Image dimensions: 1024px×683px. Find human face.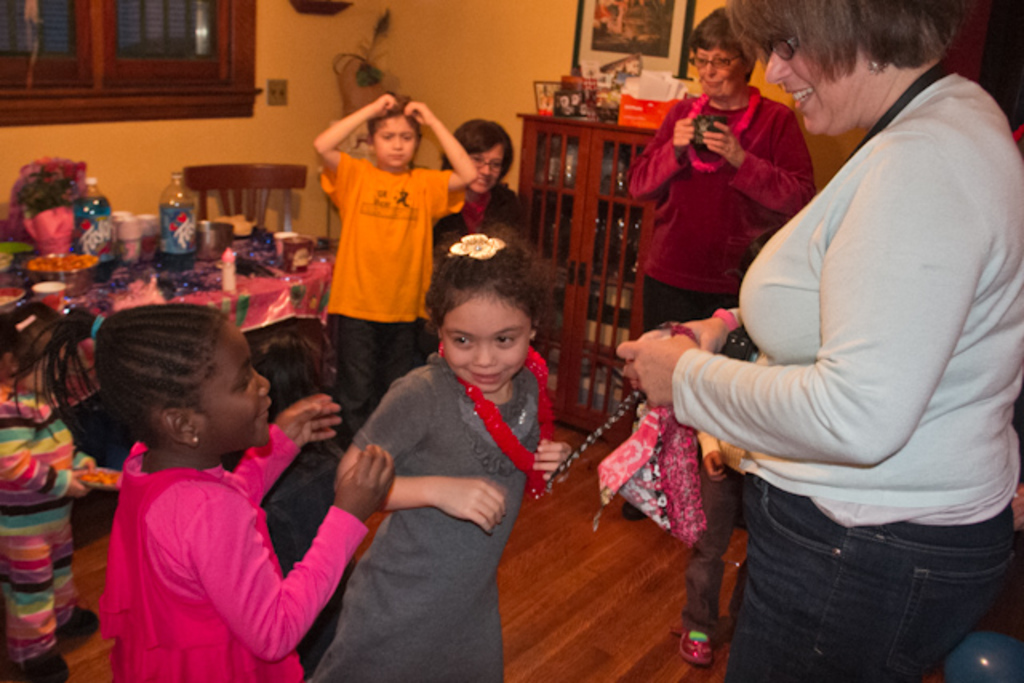
{"left": 194, "top": 330, "right": 267, "bottom": 441}.
